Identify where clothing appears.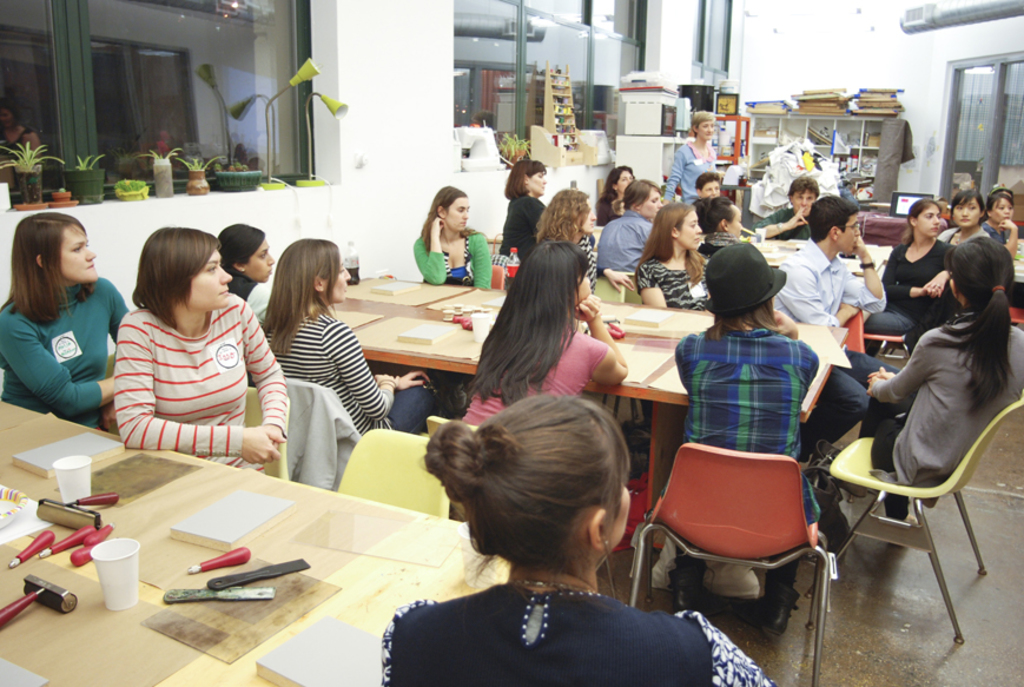
Appears at (x1=594, y1=213, x2=652, y2=292).
